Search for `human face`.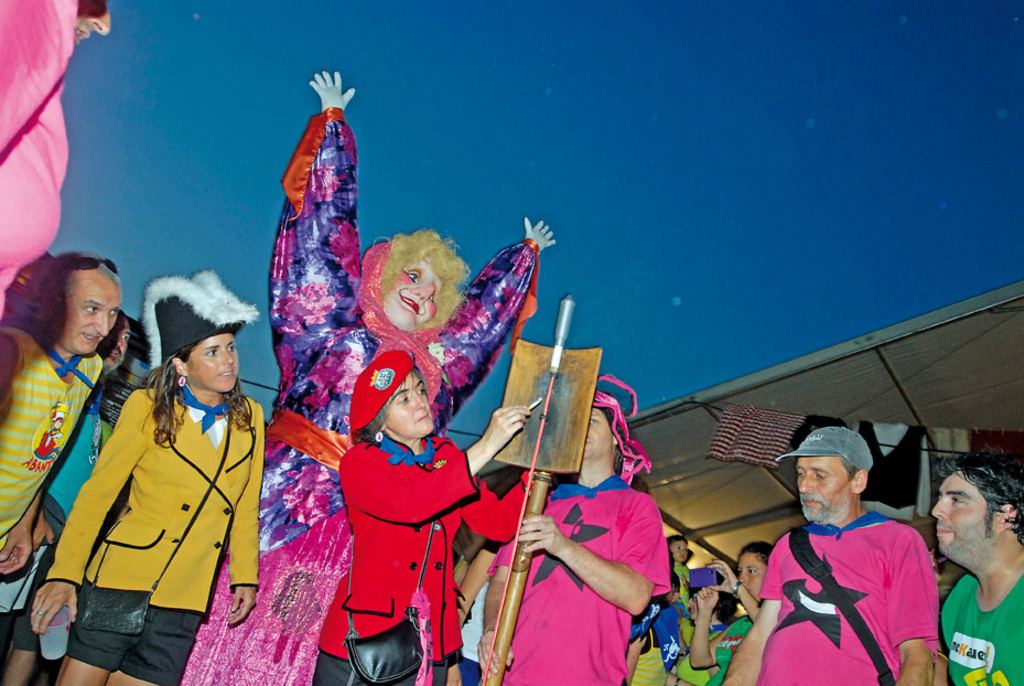
Found at l=184, t=334, r=240, b=395.
